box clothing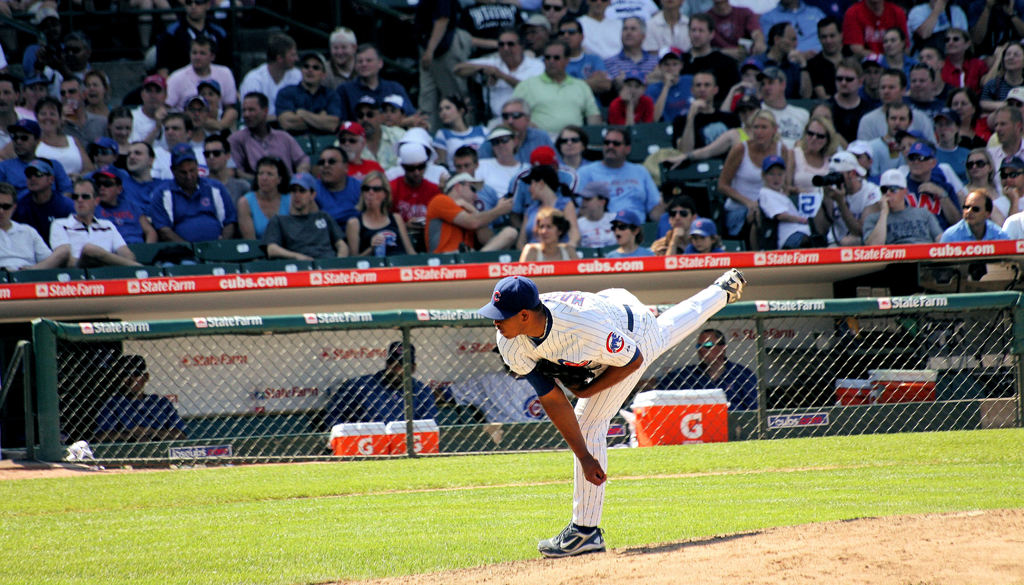
327,373,441,425
